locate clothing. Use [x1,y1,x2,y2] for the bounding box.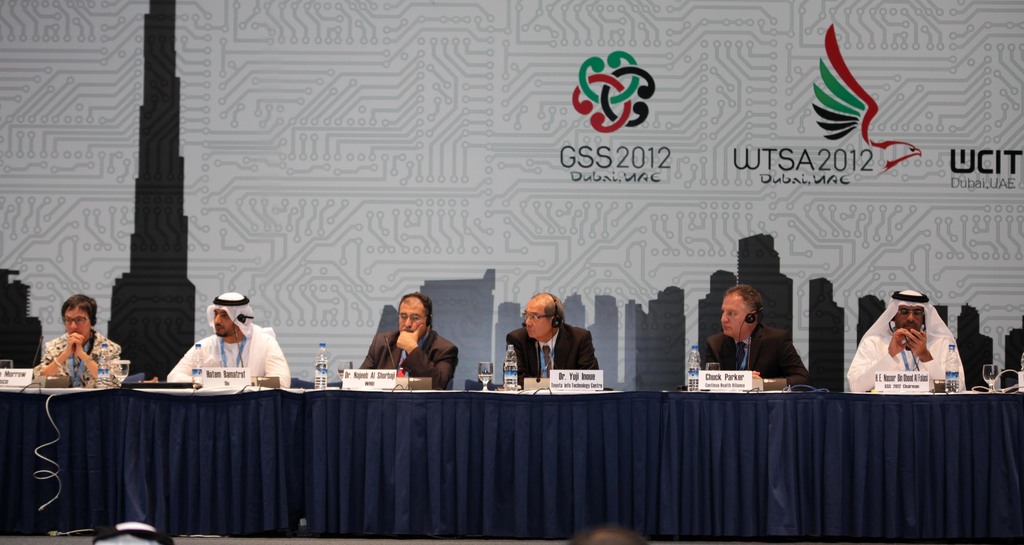
[166,323,291,385].
